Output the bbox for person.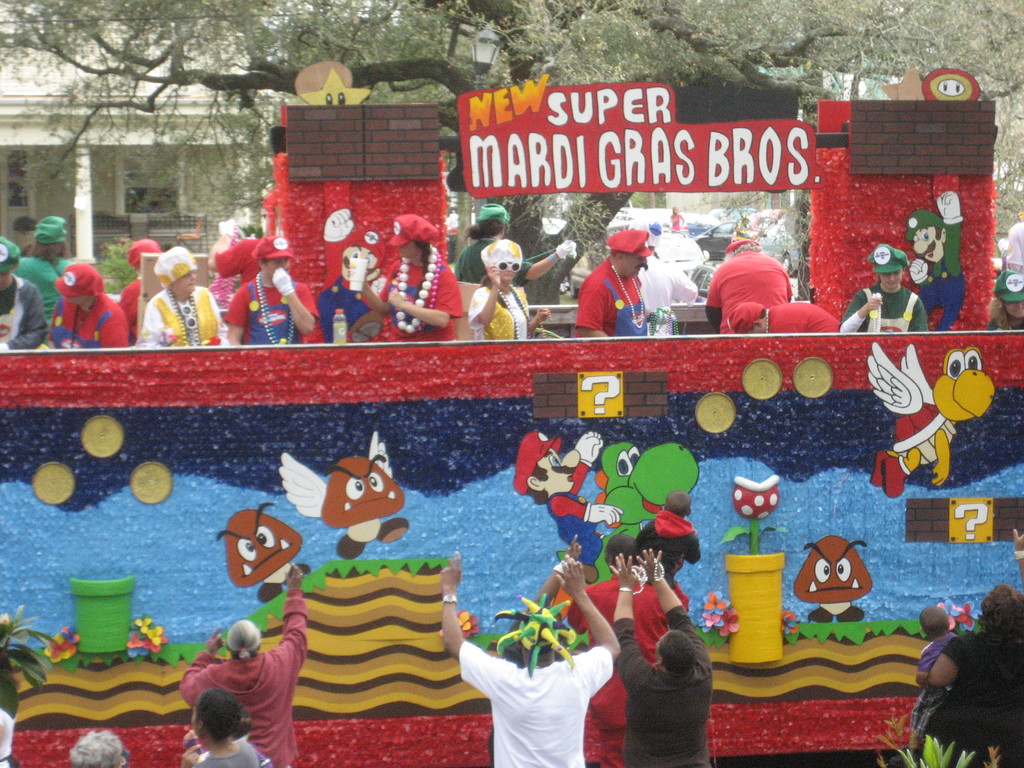
l=637, t=223, r=696, b=333.
